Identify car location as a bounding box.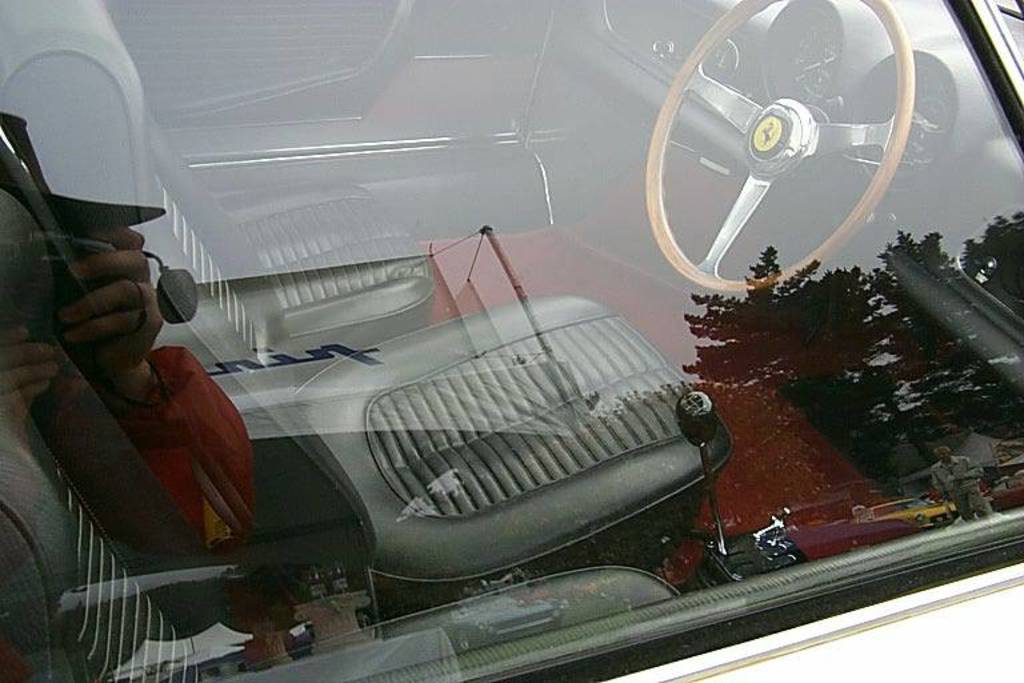
(0, 0, 1023, 682).
